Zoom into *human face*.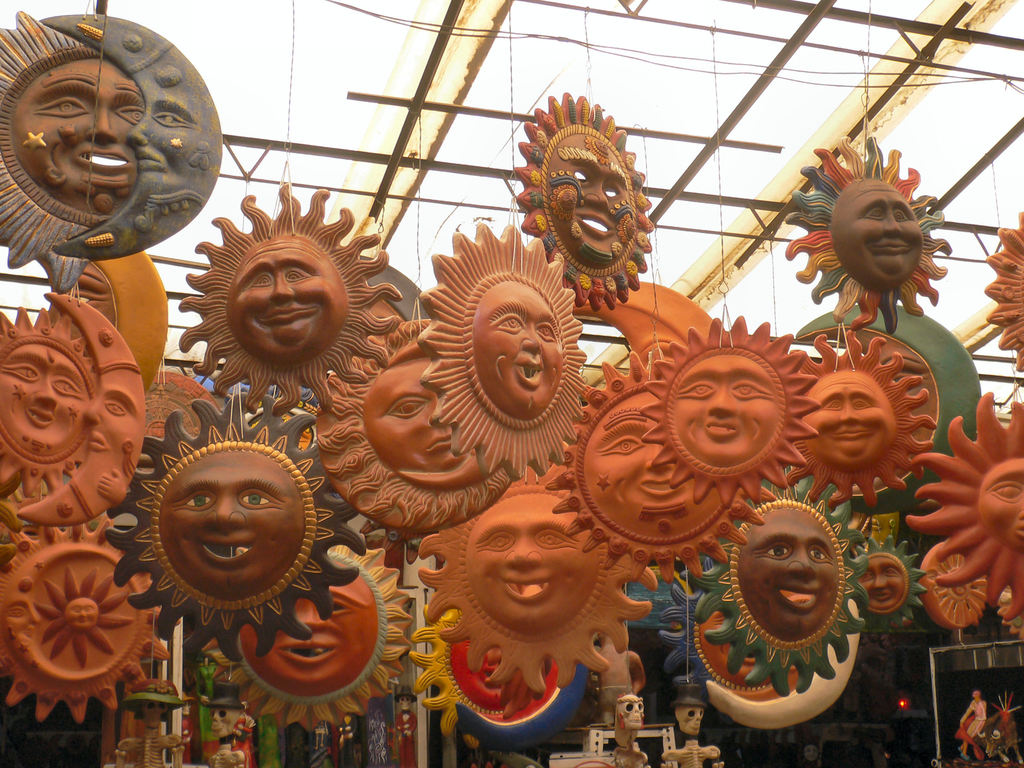
Zoom target: 733,505,842,637.
